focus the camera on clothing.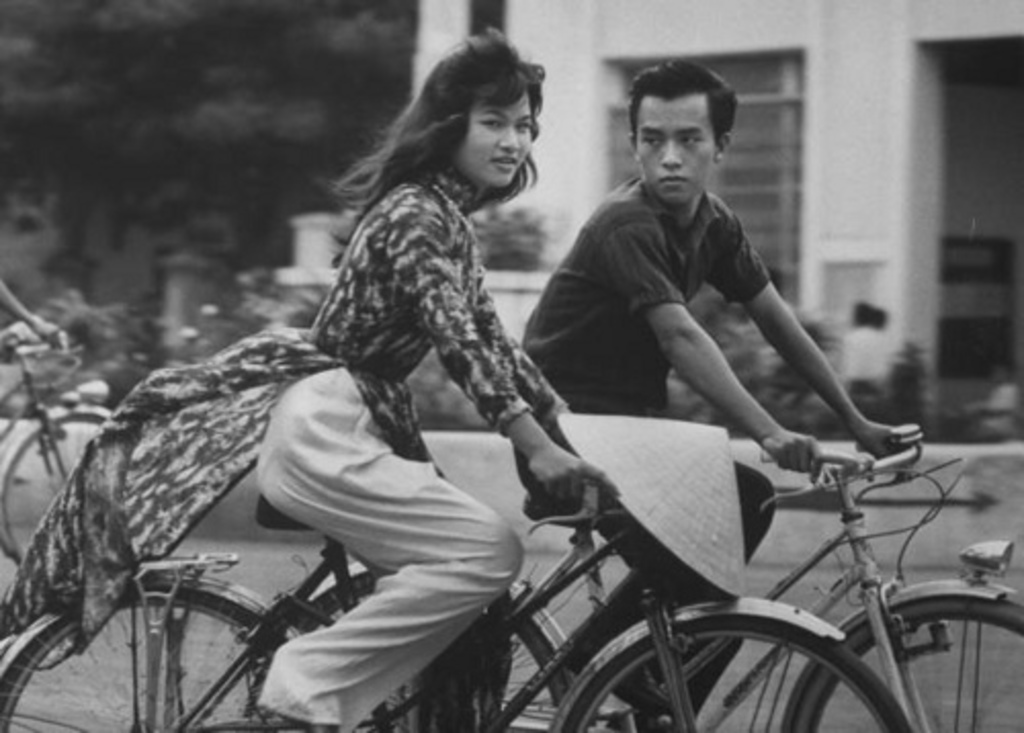
Focus region: bbox=(512, 174, 791, 710).
